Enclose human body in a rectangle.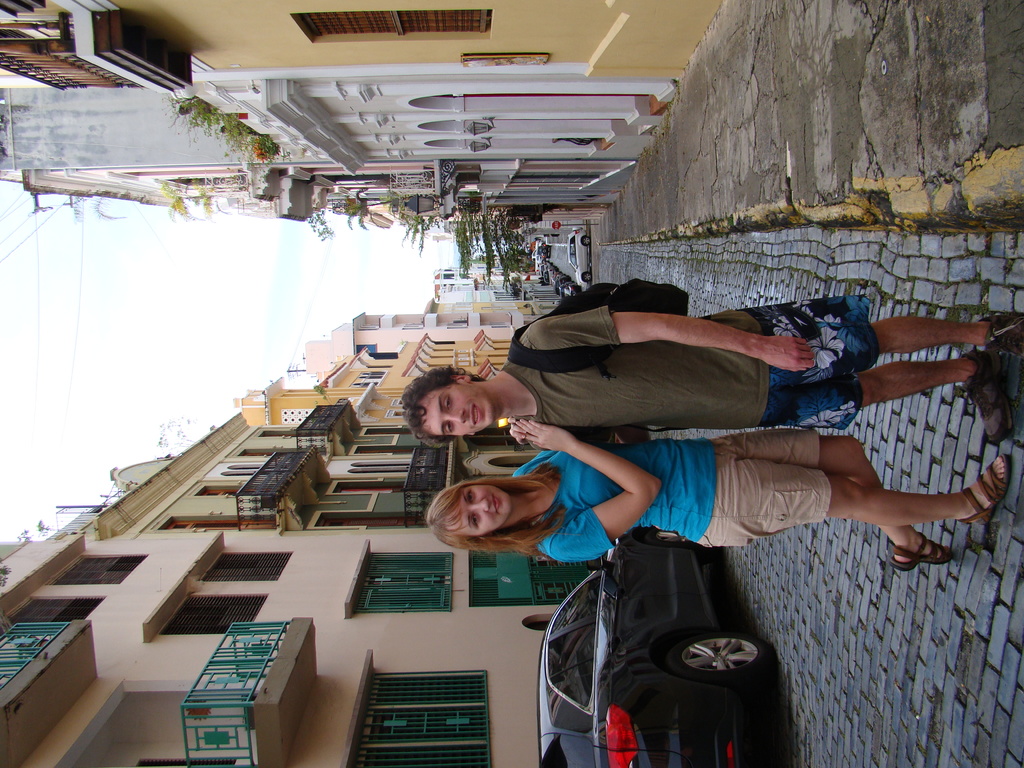
rect(429, 418, 1010, 572).
